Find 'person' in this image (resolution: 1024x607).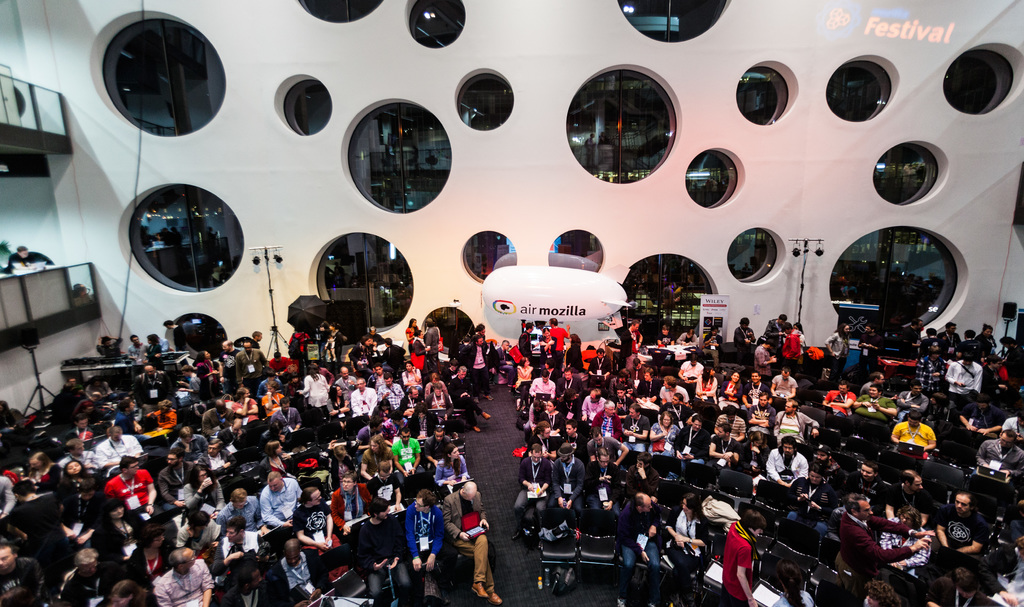
668,494,709,606.
